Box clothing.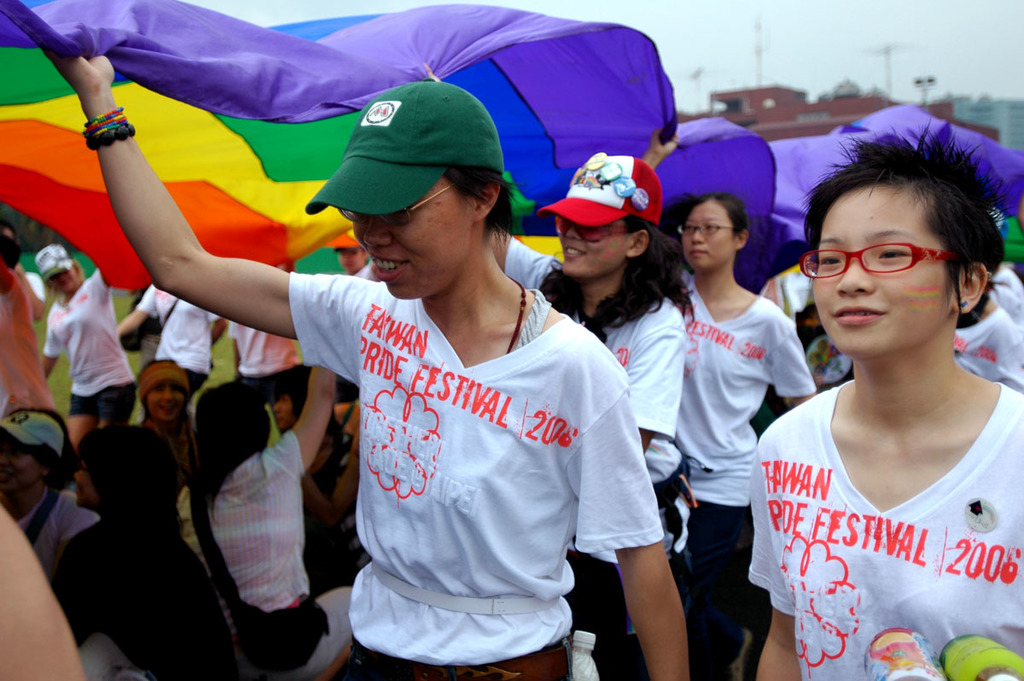
bbox=[0, 263, 51, 414].
